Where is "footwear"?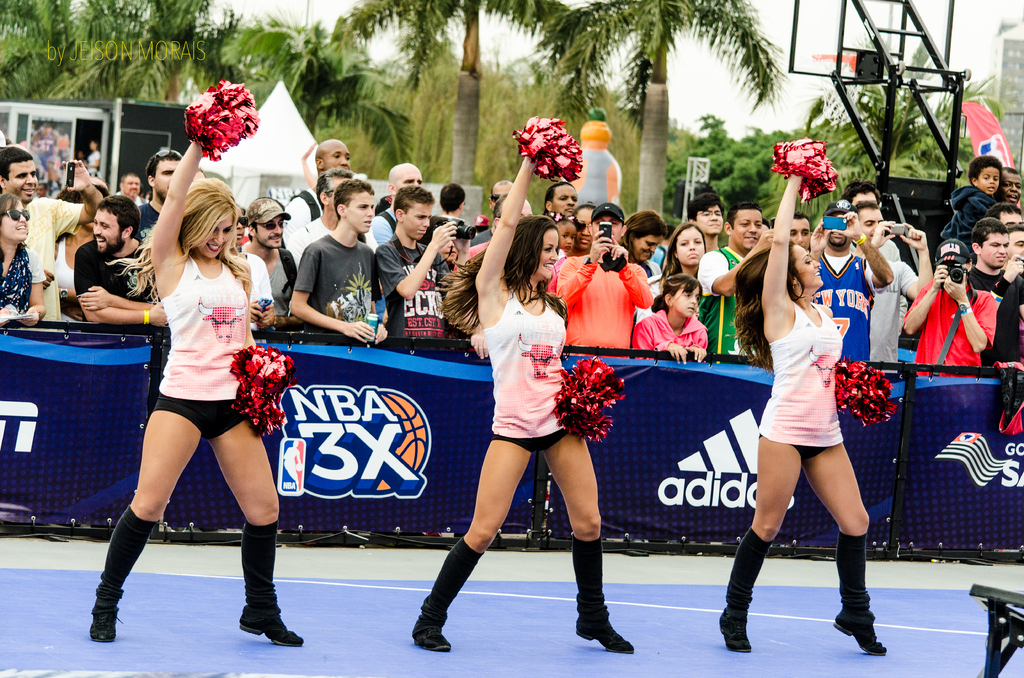
568, 537, 636, 651.
